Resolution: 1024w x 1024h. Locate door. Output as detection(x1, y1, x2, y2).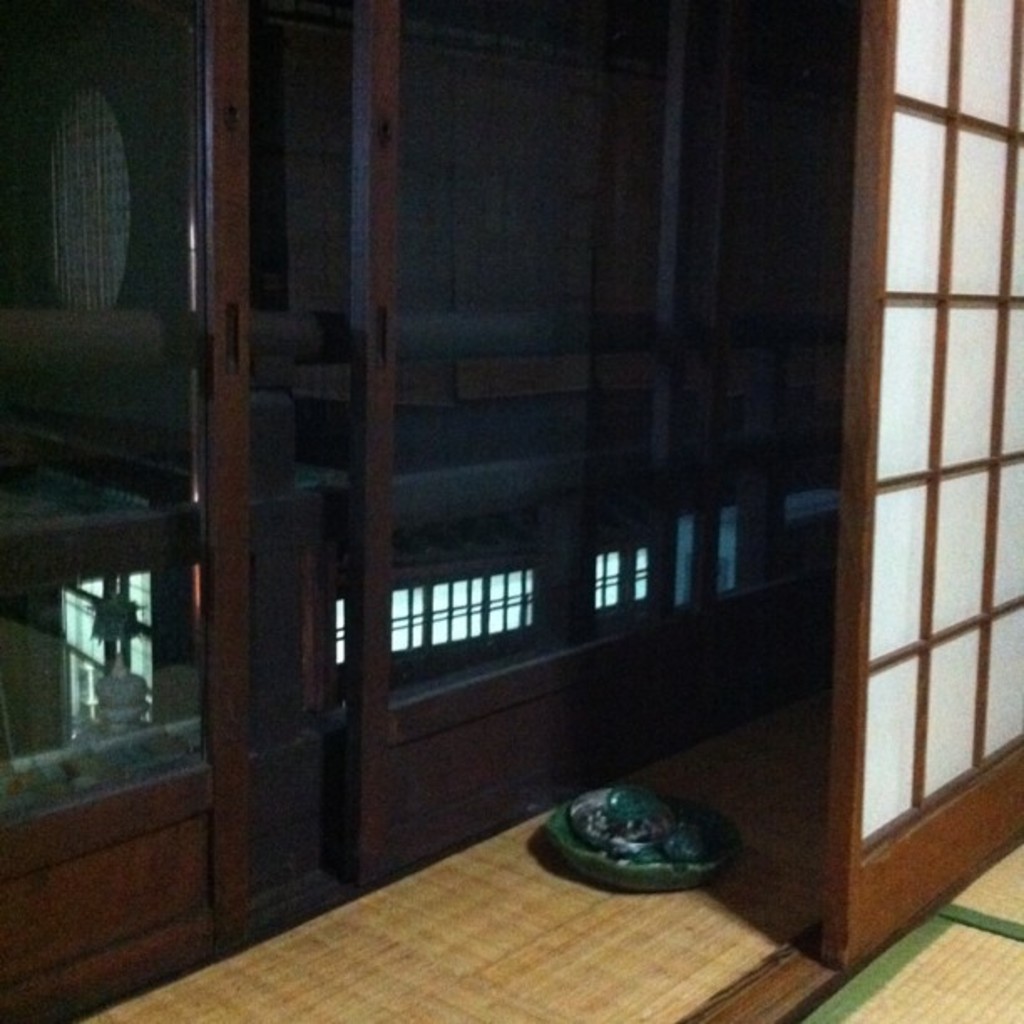
detection(343, 0, 847, 882).
